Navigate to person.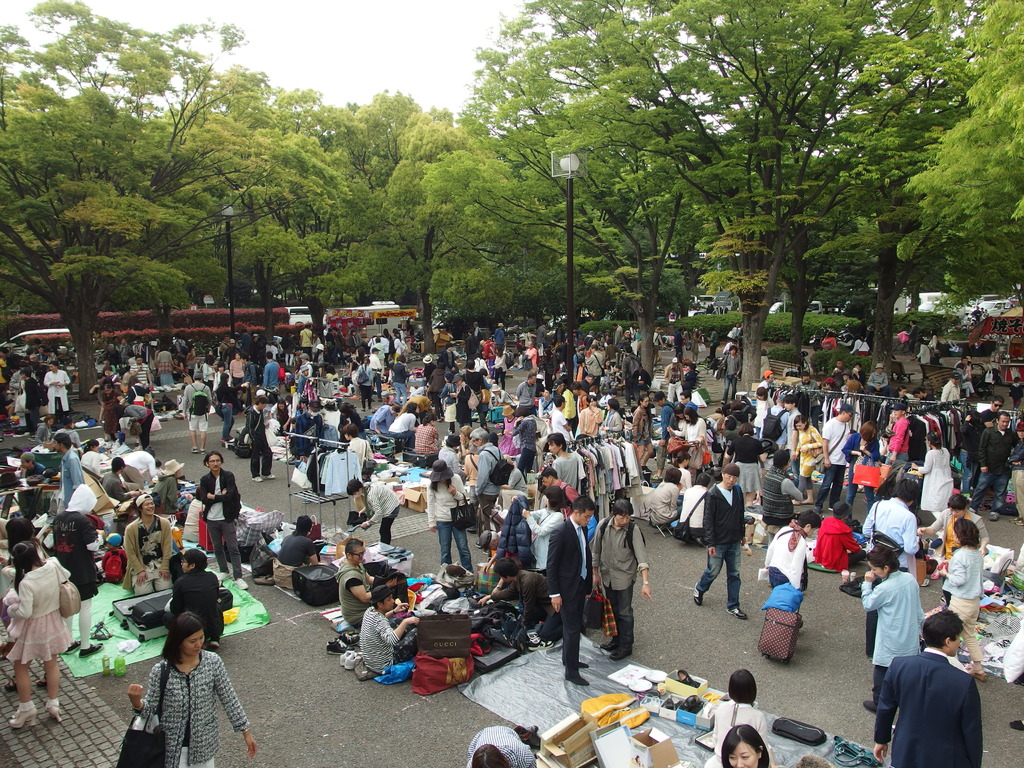
Navigation target: {"left": 831, "top": 359, "right": 849, "bottom": 385}.
